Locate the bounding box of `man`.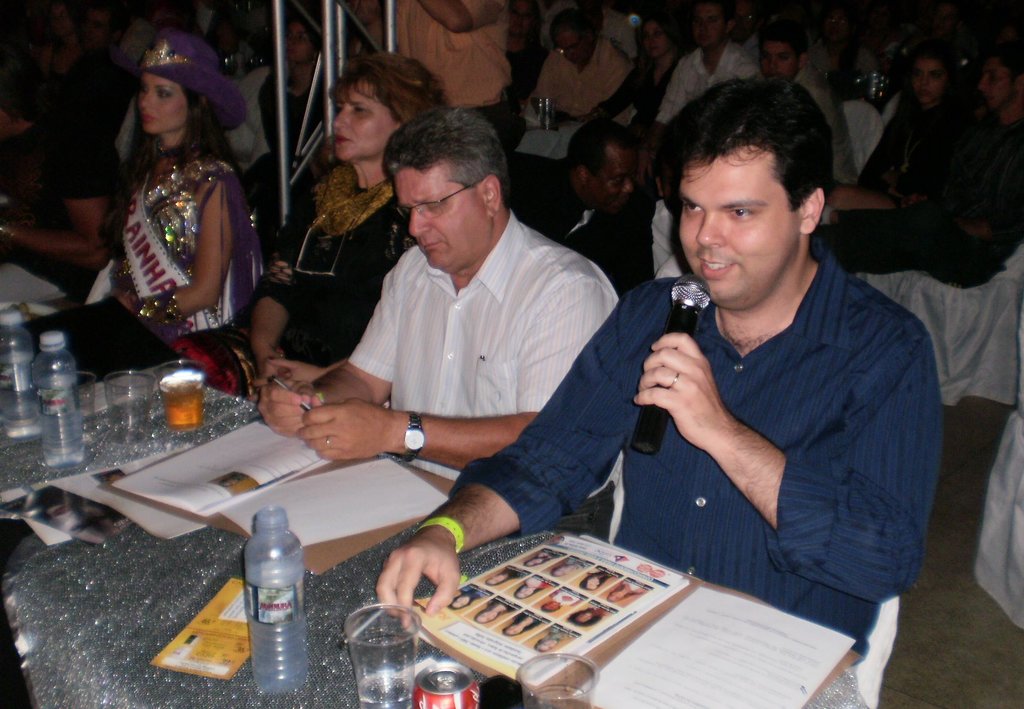
Bounding box: rect(369, 68, 929, 684).
